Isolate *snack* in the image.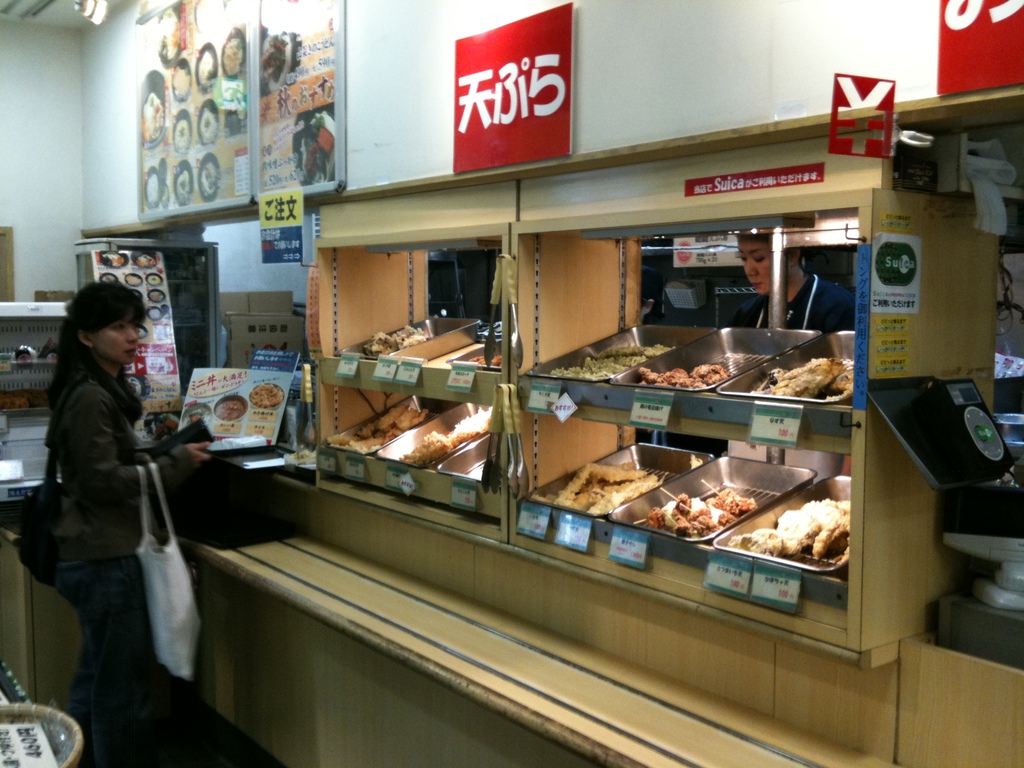
Isolated region: (x1=227, y1=30, x2=243, y2=70).
